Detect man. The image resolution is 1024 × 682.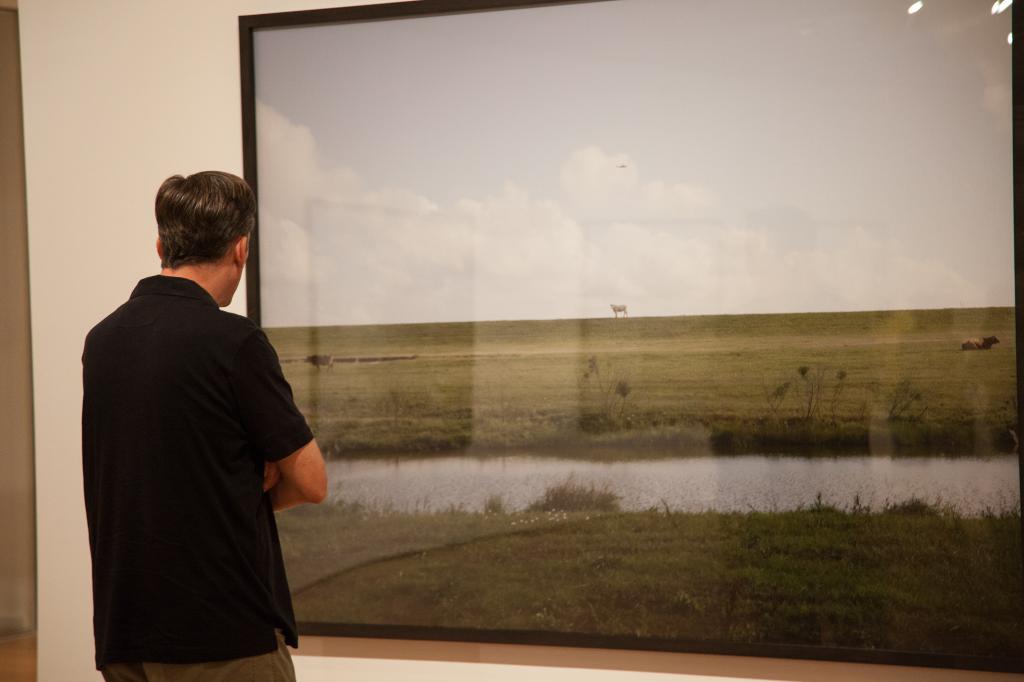
[68, 148, 325, 674].
